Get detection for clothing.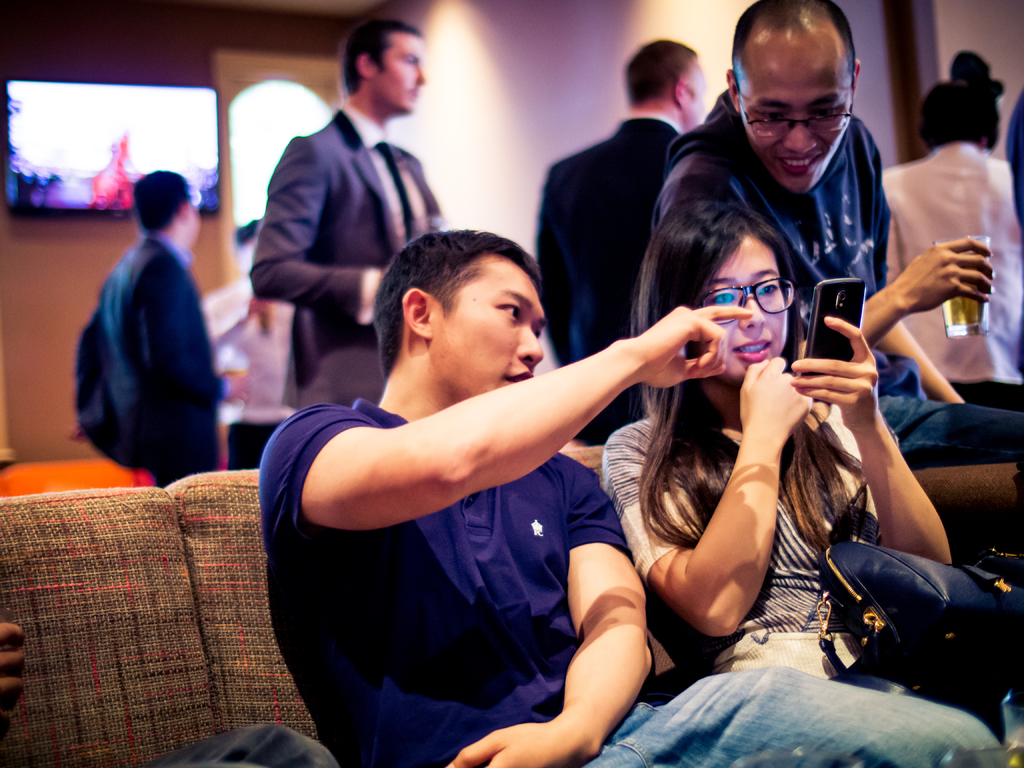
Detection: locate(989, 84, 1023, 227).
